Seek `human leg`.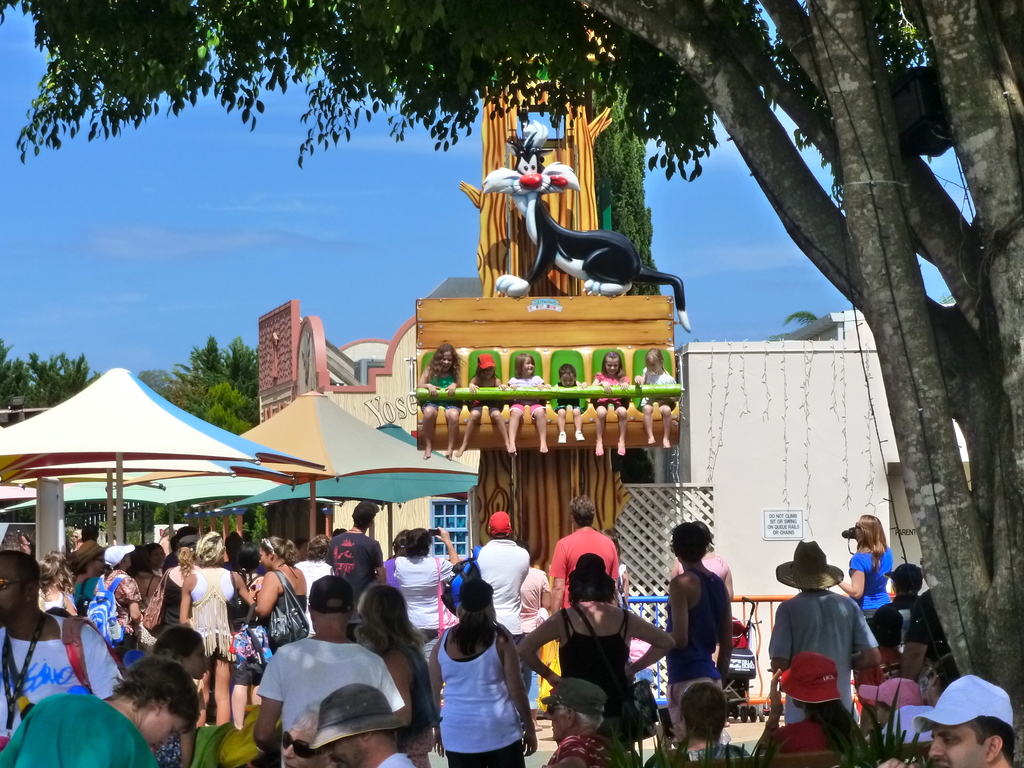
left=215, top=662, right=232, bottom=721.
